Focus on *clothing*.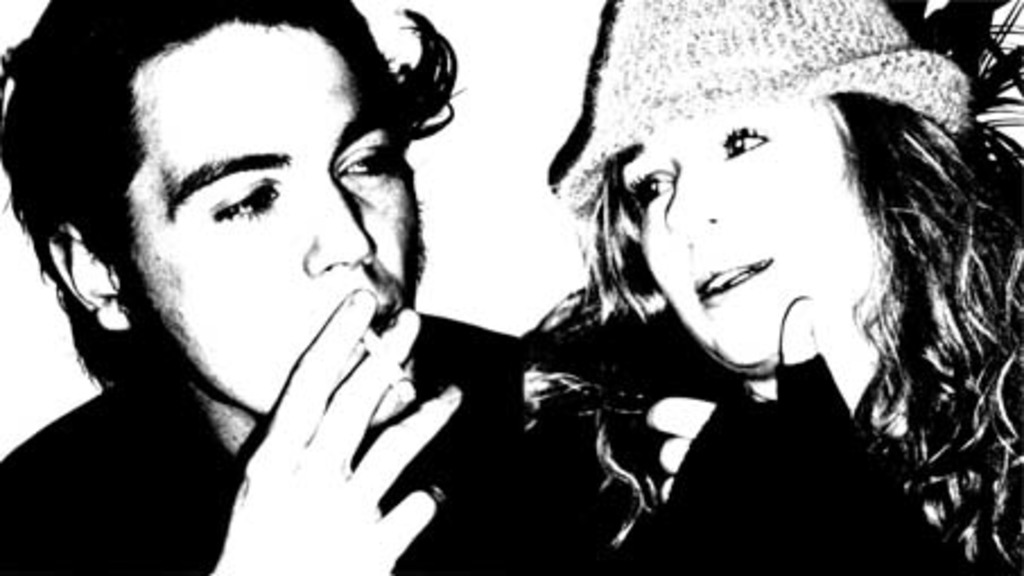
Focused at Rect(0, 314, 617, 574).
